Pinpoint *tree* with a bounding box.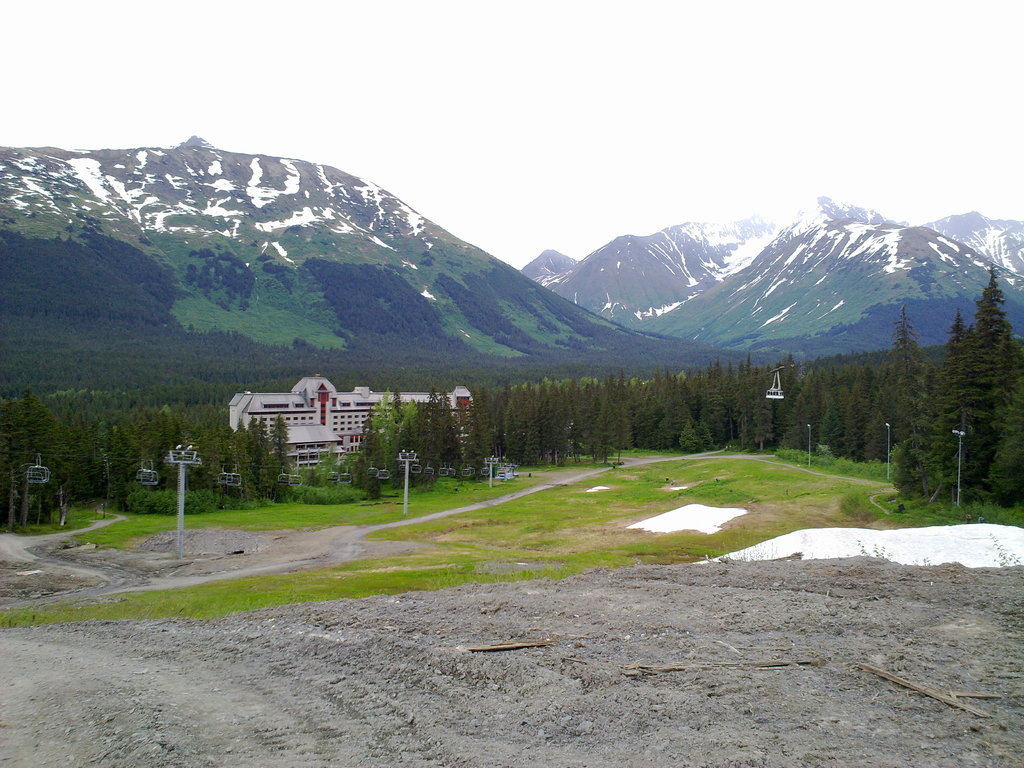
[x1=557, y1=373, x2=621, y2=462].
